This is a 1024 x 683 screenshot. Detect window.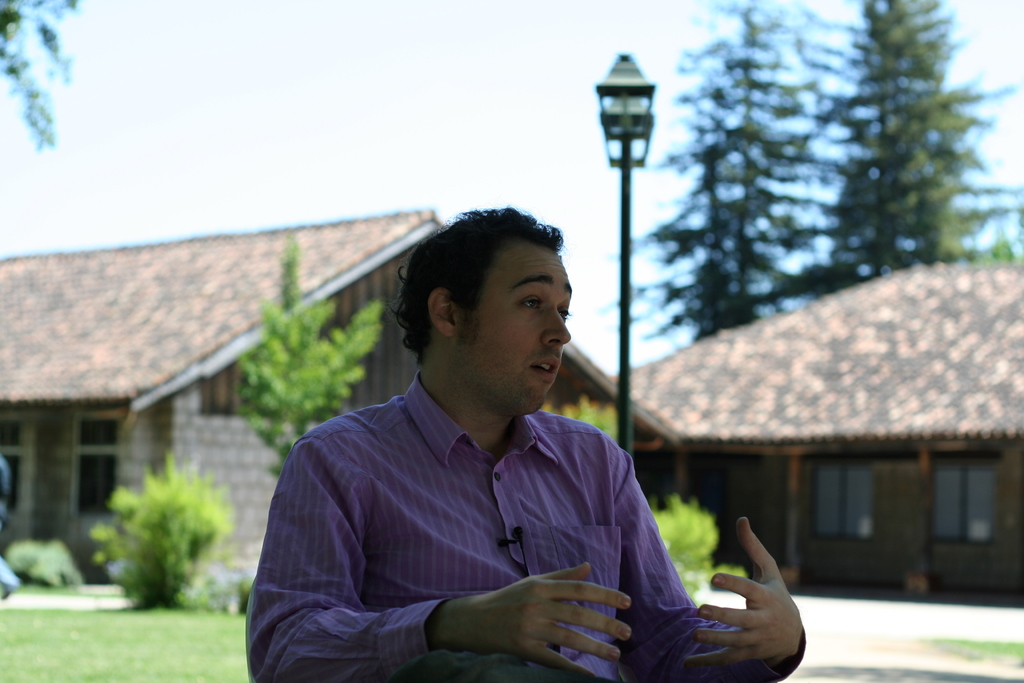
[left=52, top=418, right=119, bottom=508].
